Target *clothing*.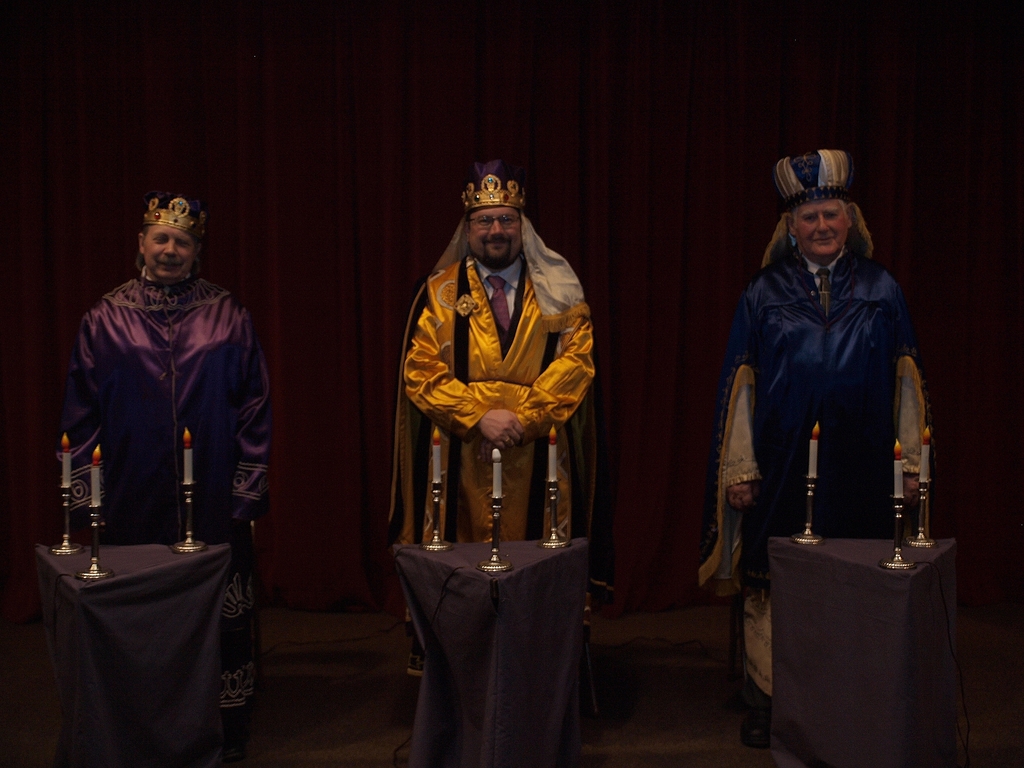
Target region: {"x1": 54, "y1": 263, "x2": 272, "y2": 750}.
